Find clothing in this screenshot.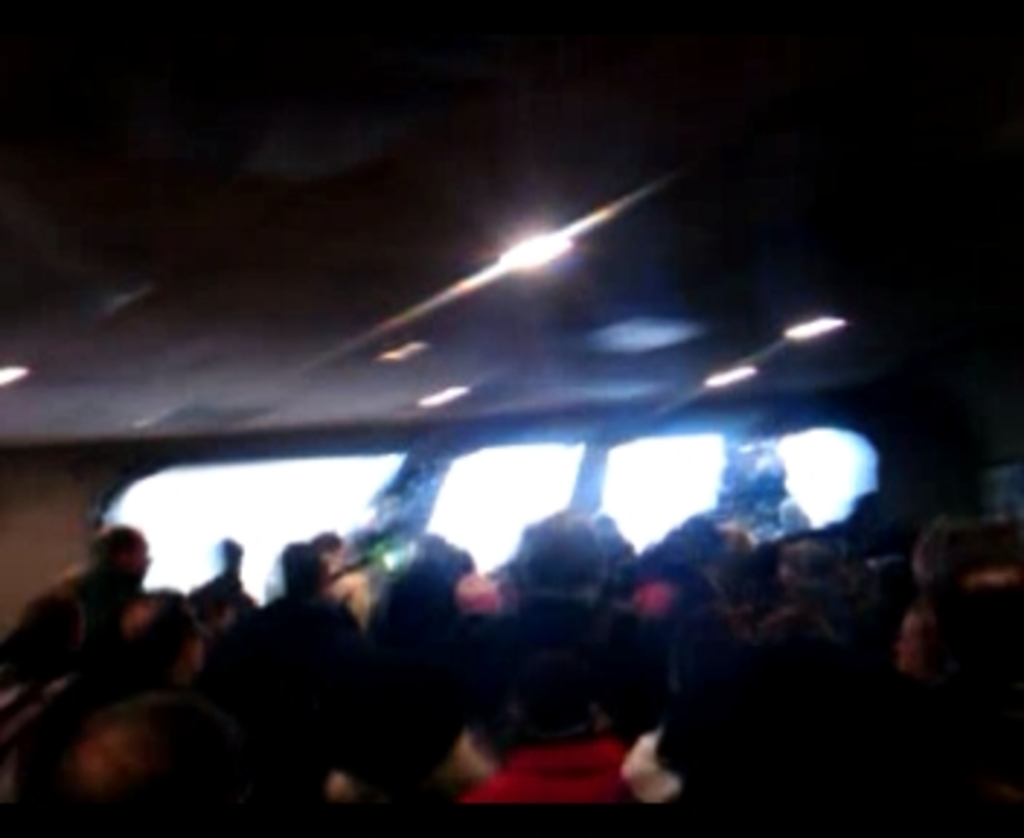
The bounding box for clothing is bbox=[233, 576, 358, 765].
